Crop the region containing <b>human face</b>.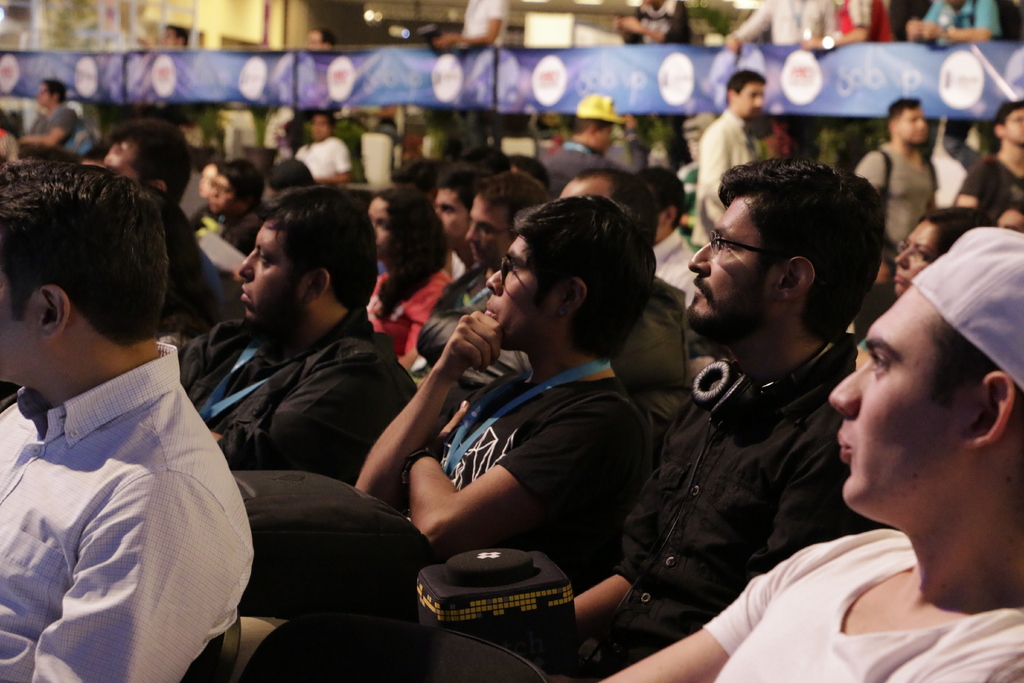
Crop region: [left=690, top=198, right=778, bottom=334].
